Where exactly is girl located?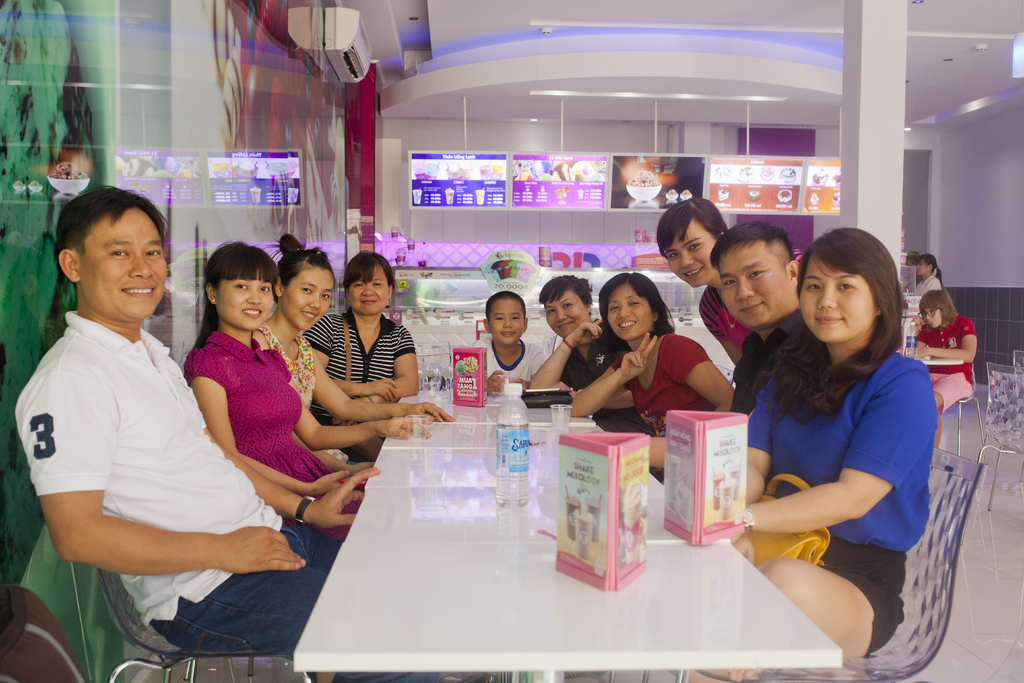
Its bounding box is 257/223/450/470.
